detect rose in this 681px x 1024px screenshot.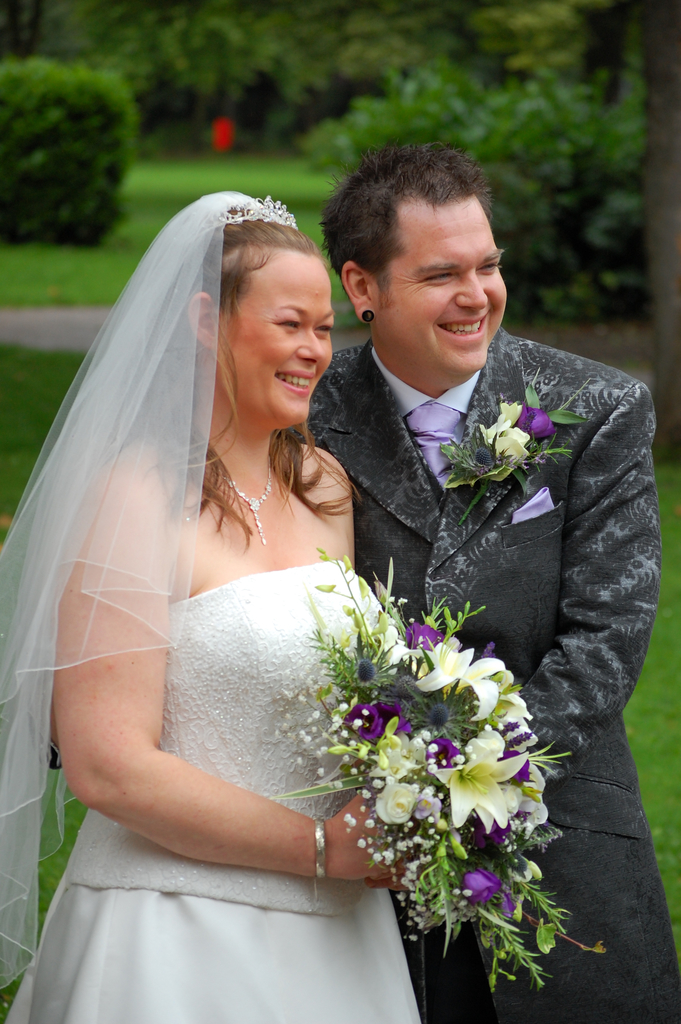
Detection: 379 778 415 824.
